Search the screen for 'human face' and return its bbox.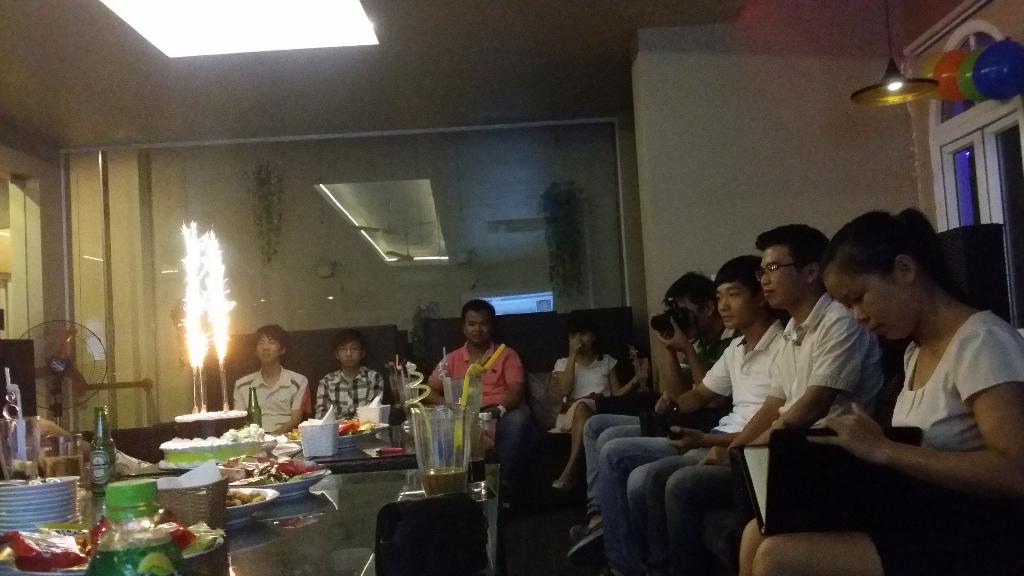
Found: BBox(568, 332, 591, 355).
